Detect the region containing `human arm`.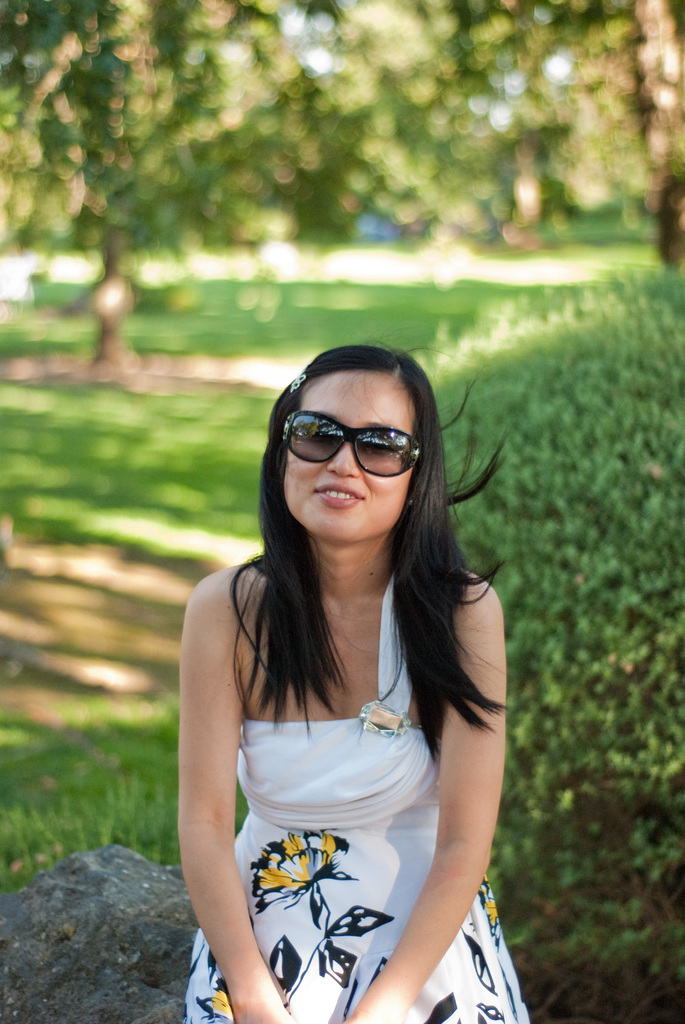
x1=178, y1=594, x2=264, y2=1023.
